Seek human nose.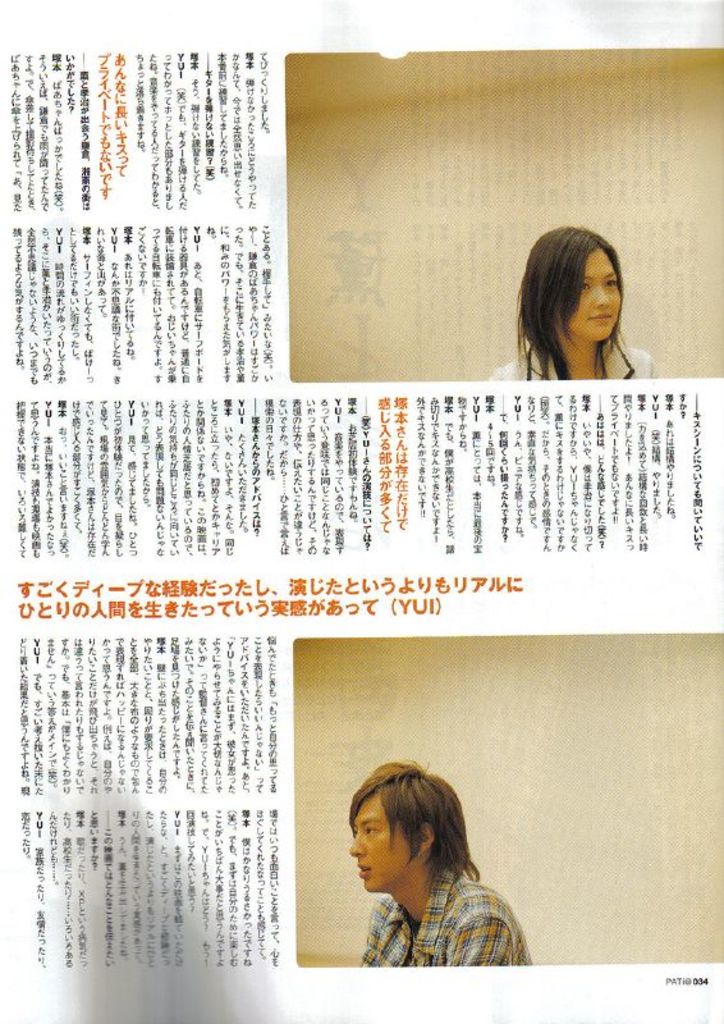
{"x1": 590, "y1": 288, "x2": 611, "y2": 311}.
